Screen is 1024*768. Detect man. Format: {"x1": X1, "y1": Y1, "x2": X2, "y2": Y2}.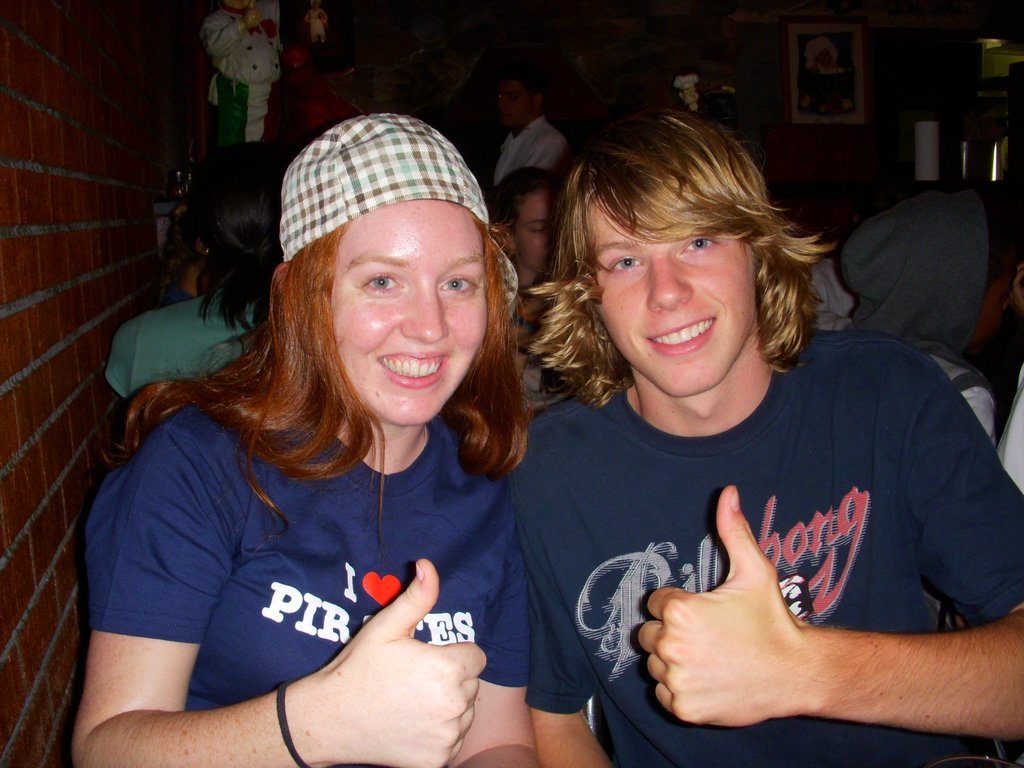
{"x1": 495, "y1": 97, "x2": 1023, "y2": 767}.
